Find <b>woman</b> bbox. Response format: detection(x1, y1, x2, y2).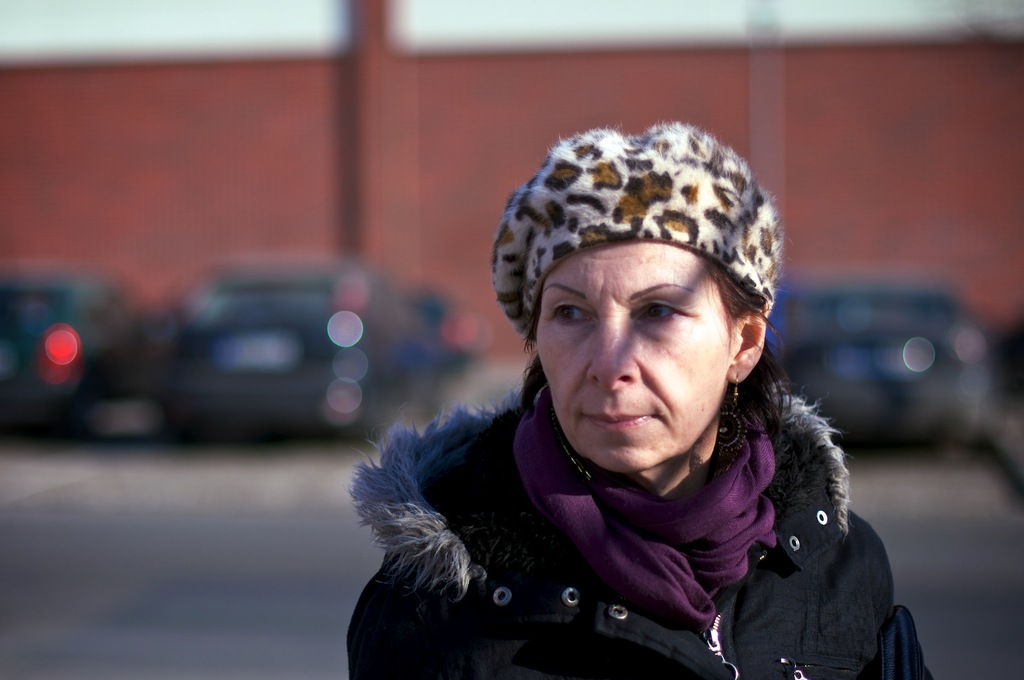
detection(319, 139, 933, 679).
